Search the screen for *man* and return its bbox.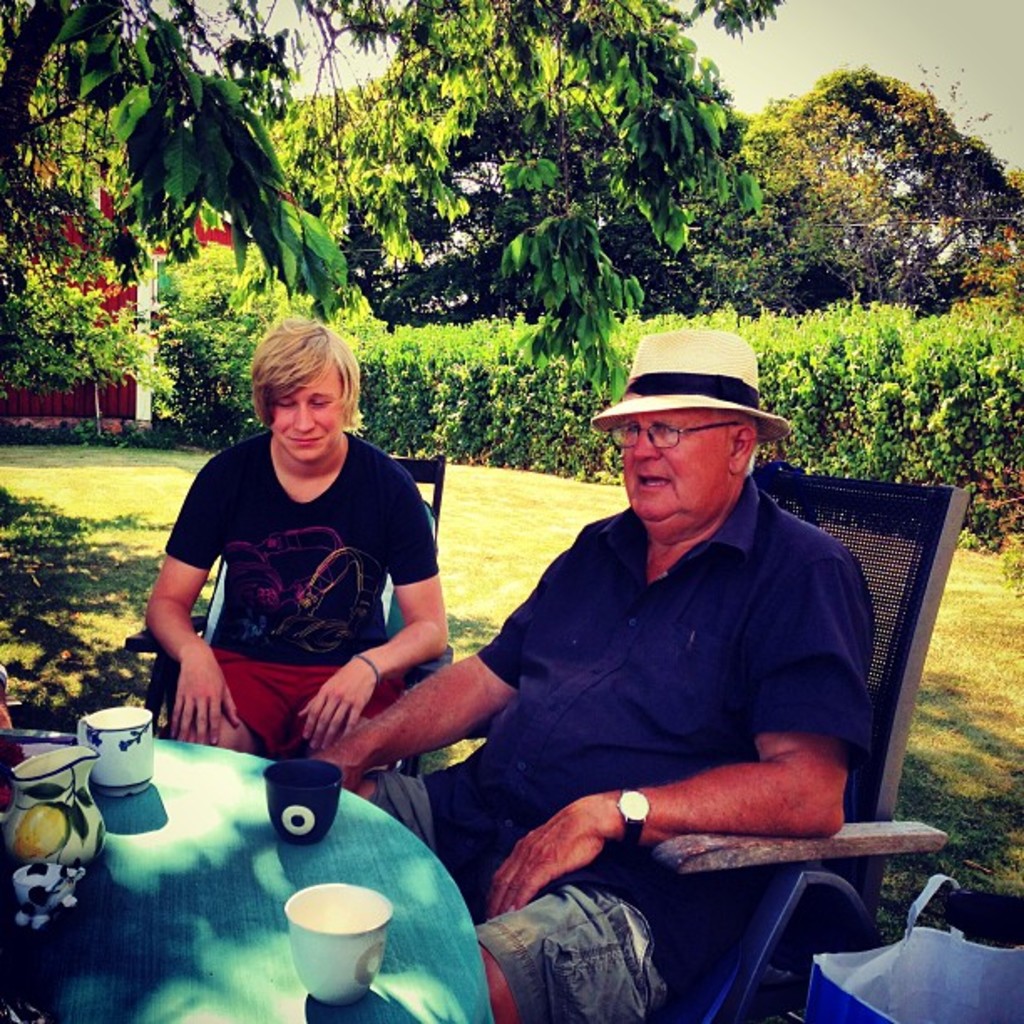
Found: select_region(306, 323, 883, 1022).
